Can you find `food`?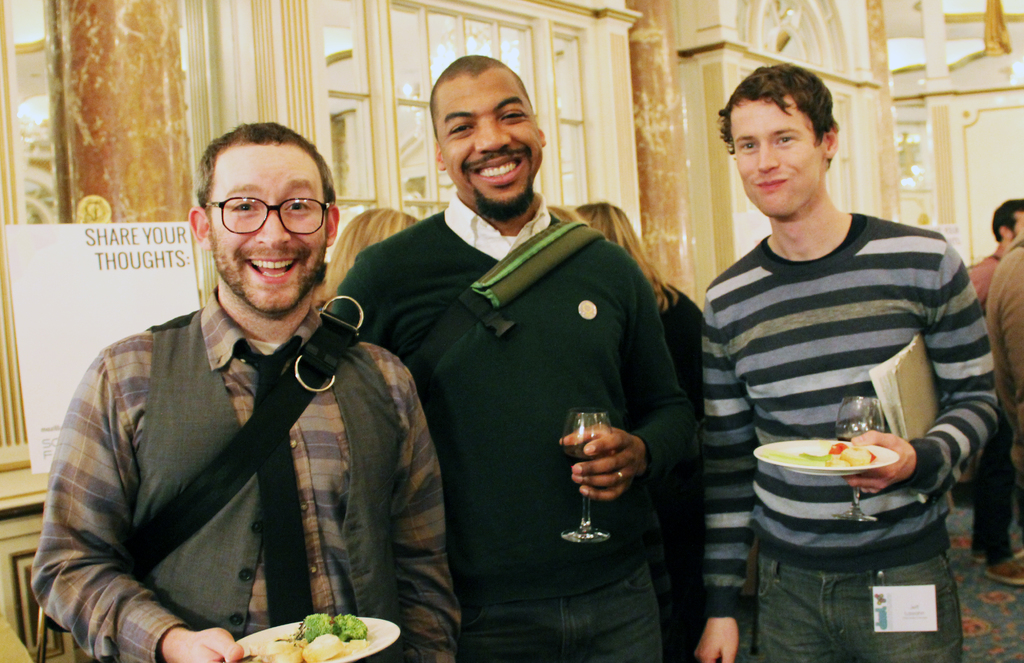
Yes, bounding box: (764,441,878,463).
